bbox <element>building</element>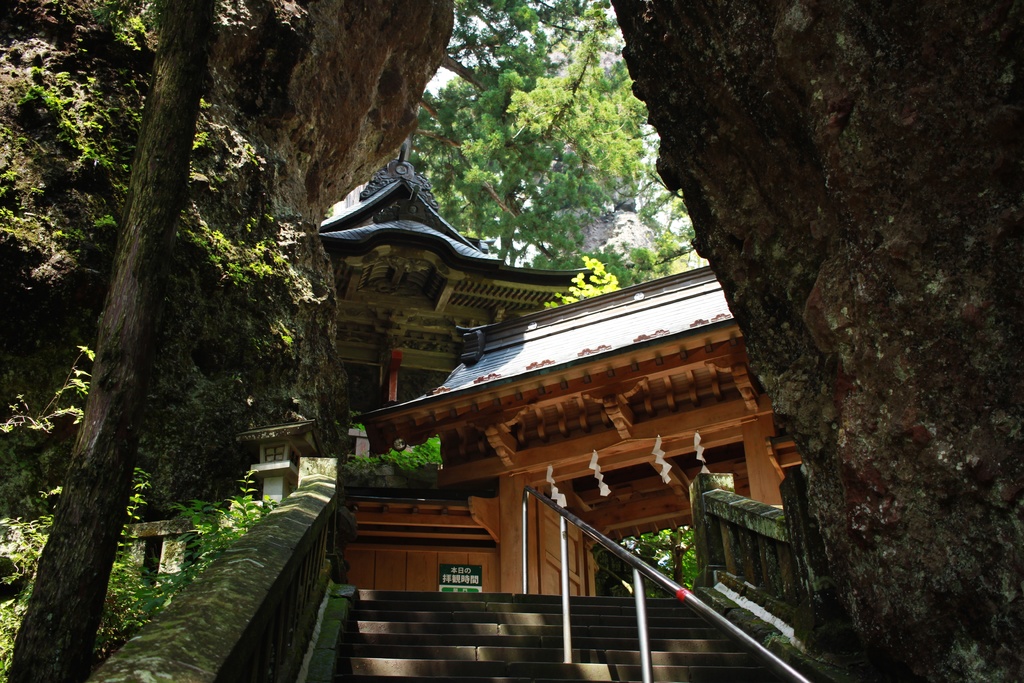
<box>319,138,806,589</box>
